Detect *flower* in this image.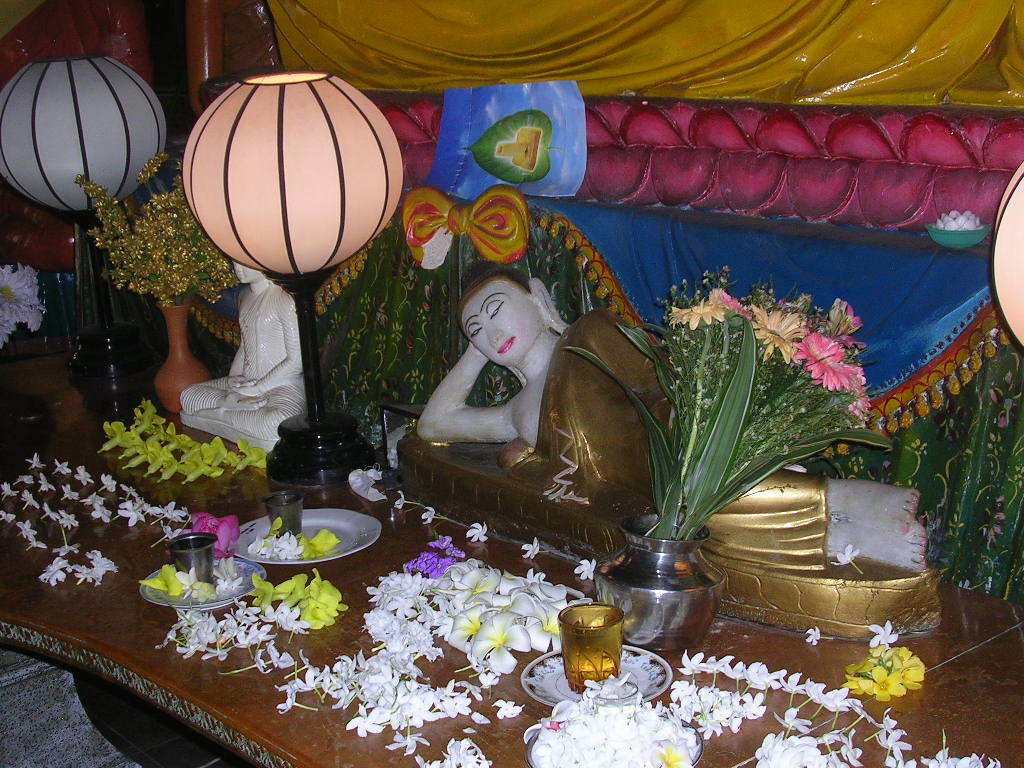
Detection: pyautogui.locateOnScreen(829, 544, 867, 575).
